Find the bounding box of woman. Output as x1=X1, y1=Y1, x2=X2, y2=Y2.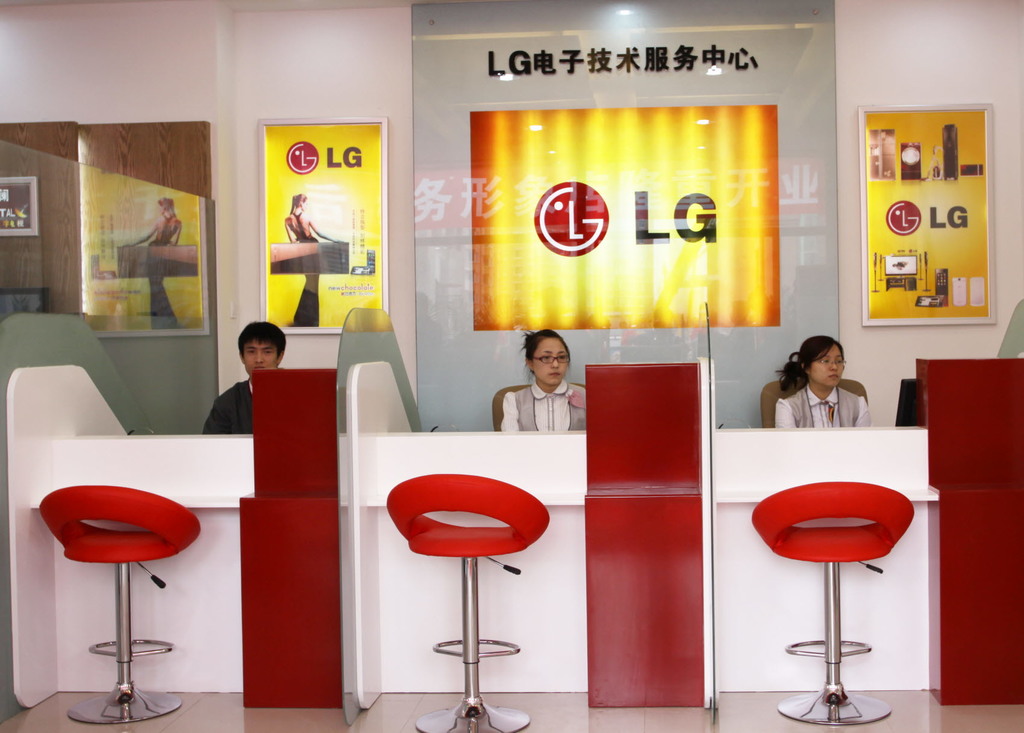
x1=762, y1=330, x2=876, y2=433.
